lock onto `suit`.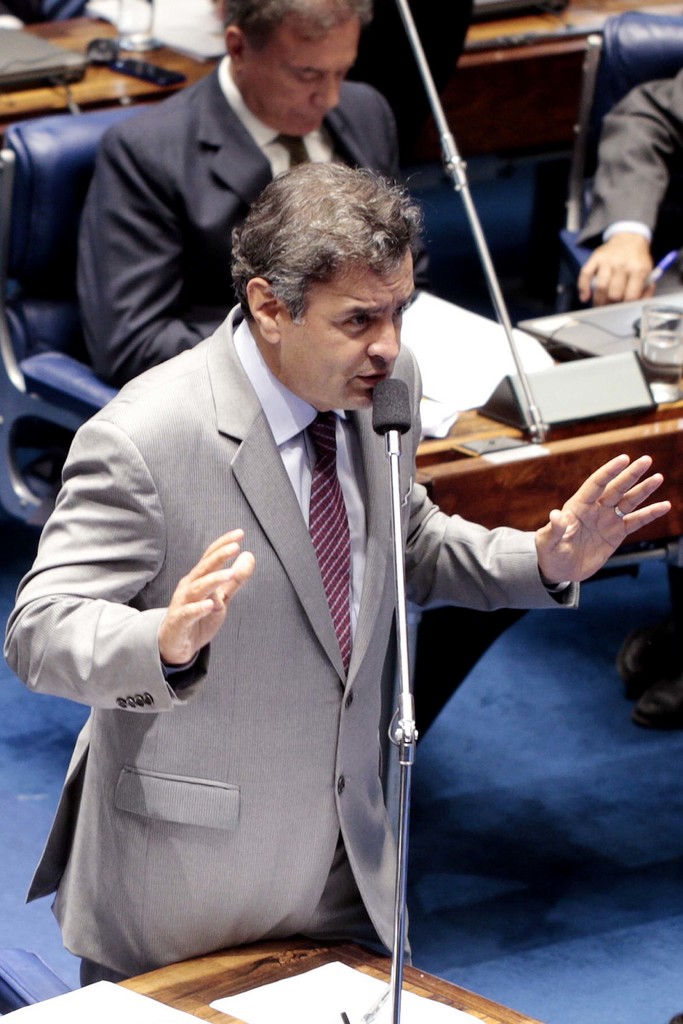
Locked: select_region(37, 215, 567, 974).
